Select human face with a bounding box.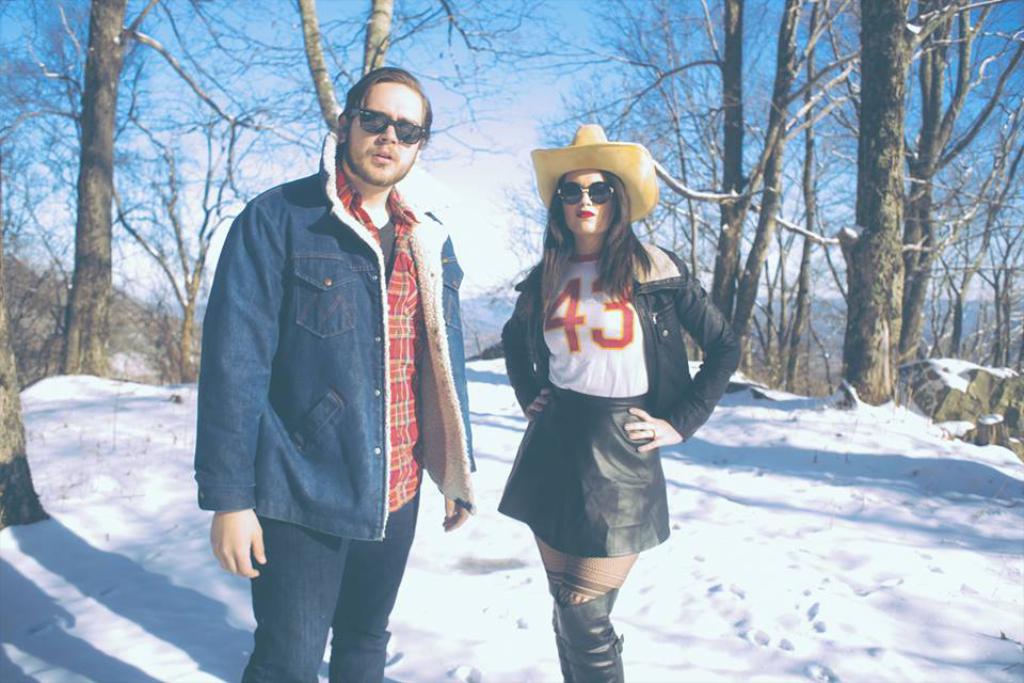
Rect(346, 82, 427, 184).
